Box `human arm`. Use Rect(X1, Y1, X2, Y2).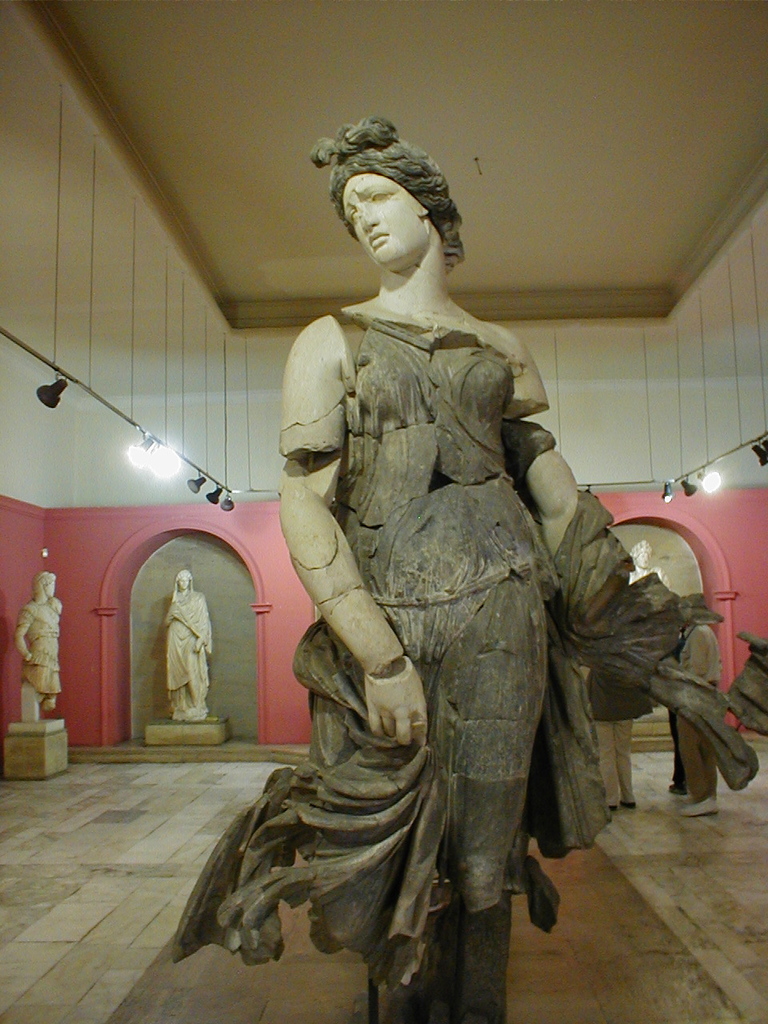
Rect(275, 481, 433, 742).
